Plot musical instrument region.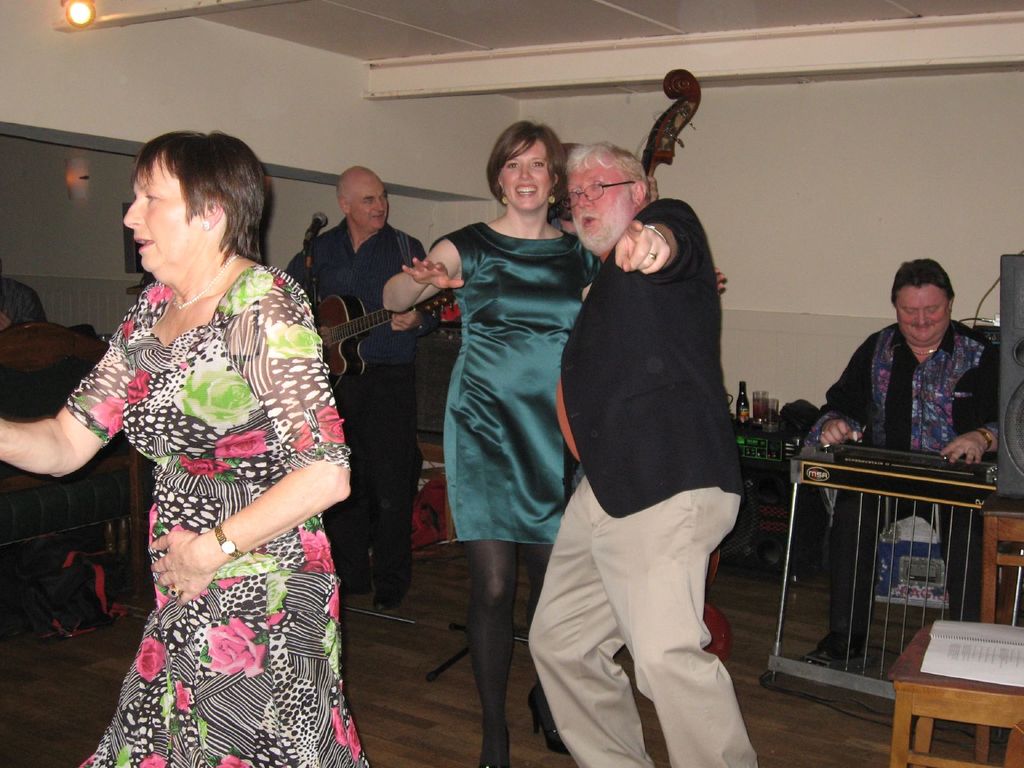
Plotted at (left=767, top=426, right=1006, bottom=715).
